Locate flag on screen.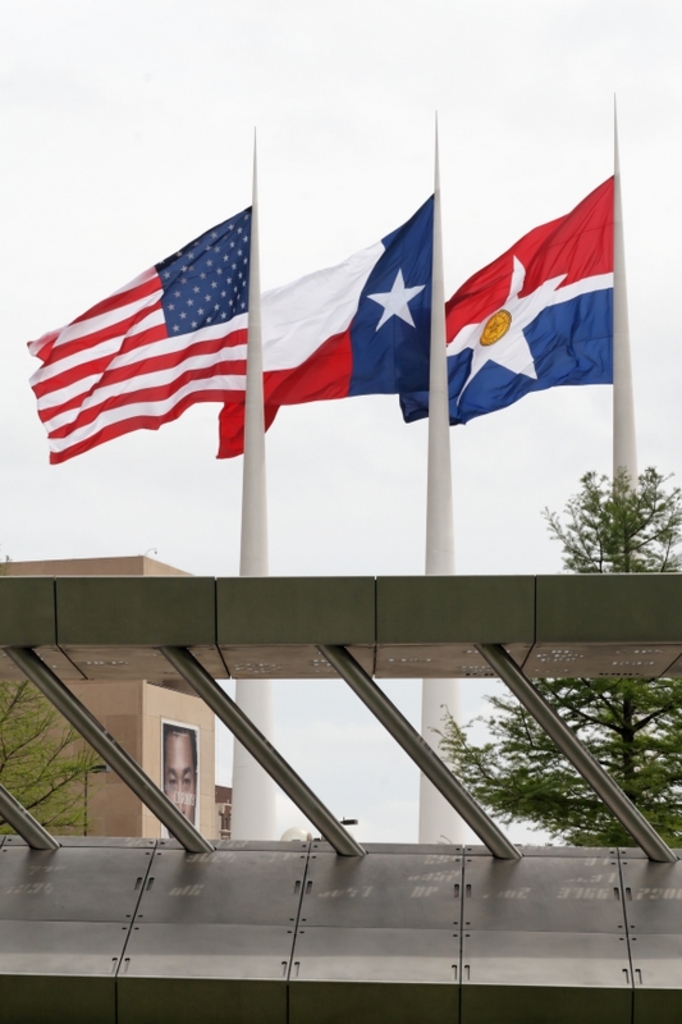
On screen at bbox=[425, 172, 617, 426].
